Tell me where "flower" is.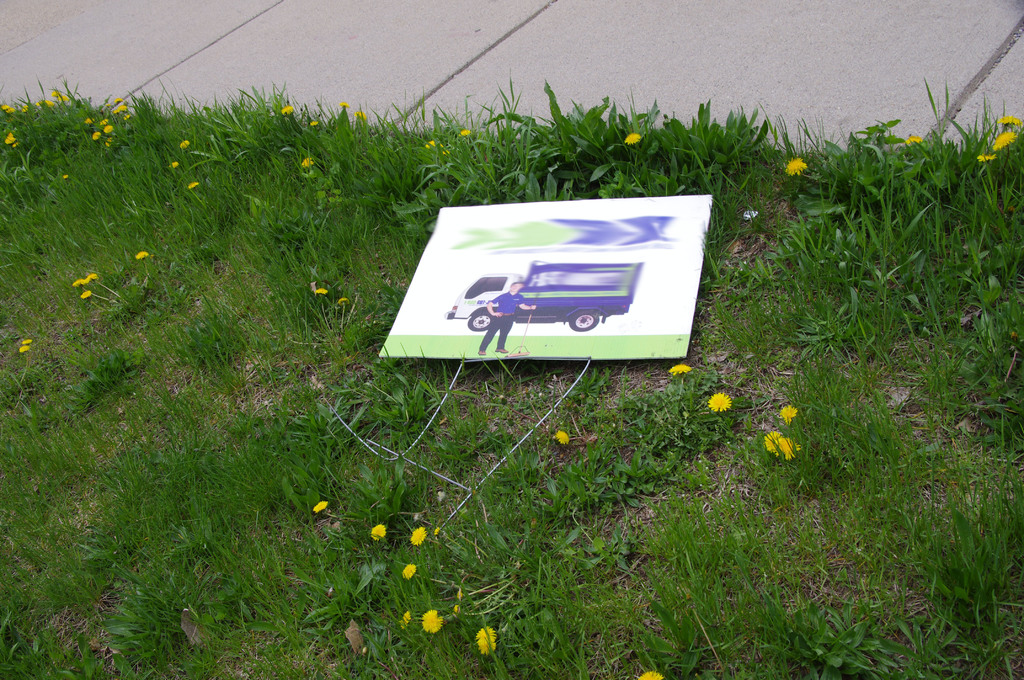
"flower" is at 369/523/392/544.
